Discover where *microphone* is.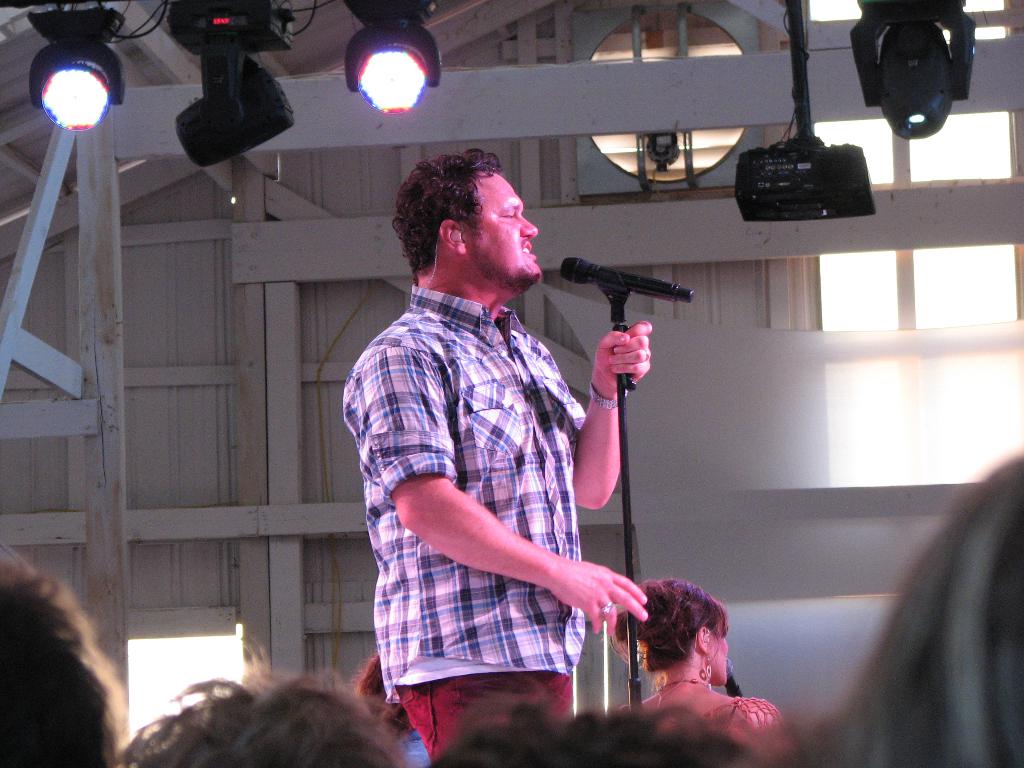
Discovered at locate(561, 249, 697, 305).
